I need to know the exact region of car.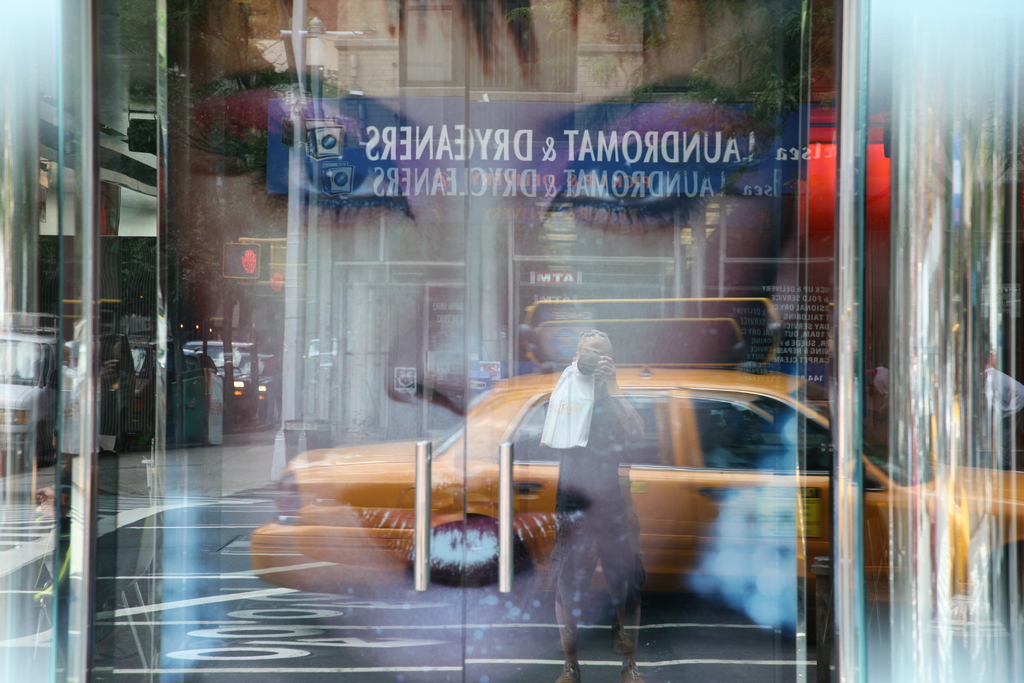
Region: [129,336,157,448].
